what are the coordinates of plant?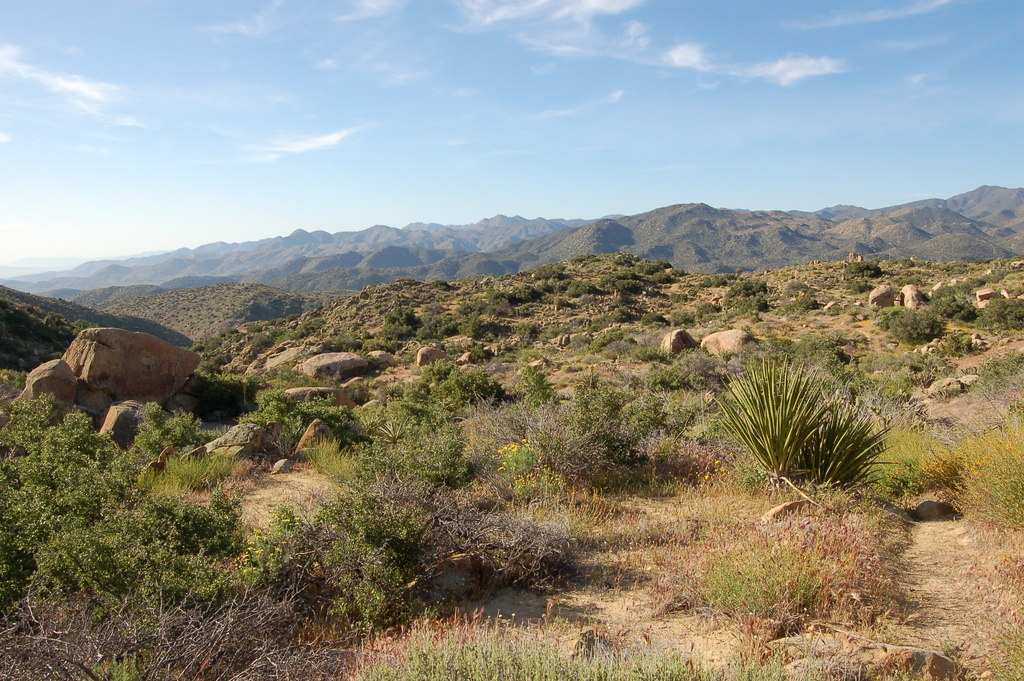
(left=827, top=300, right=840, bottom=313).
